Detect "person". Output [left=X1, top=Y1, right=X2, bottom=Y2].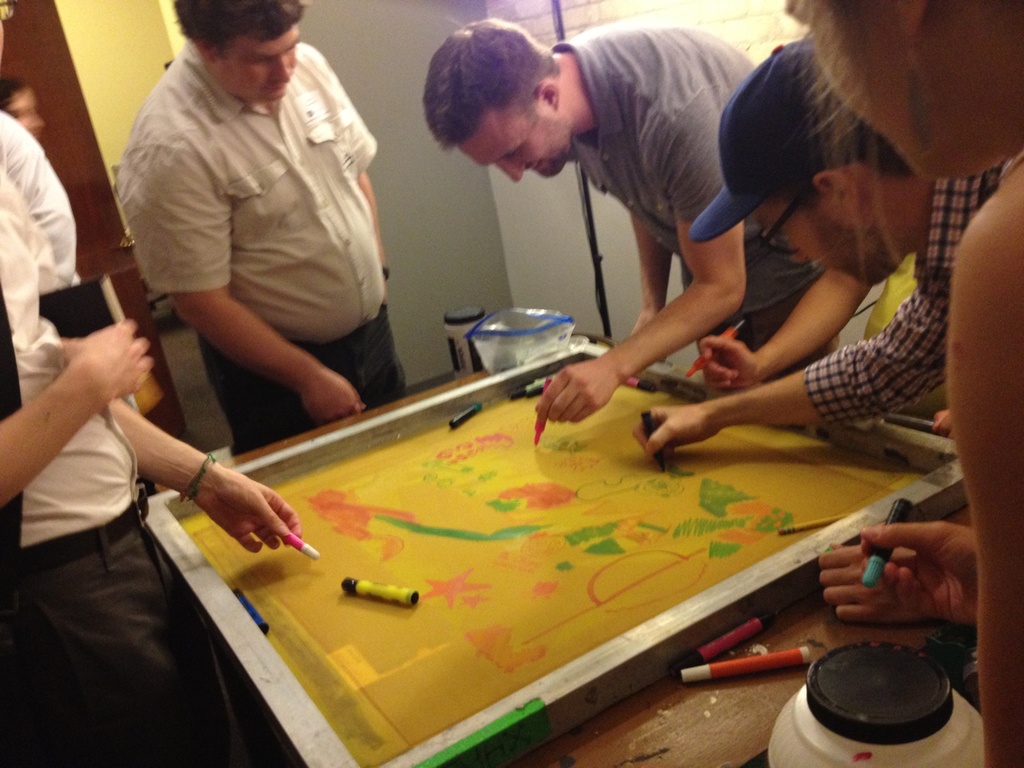
[left=658, top=38, right=1018, bottom=464].
